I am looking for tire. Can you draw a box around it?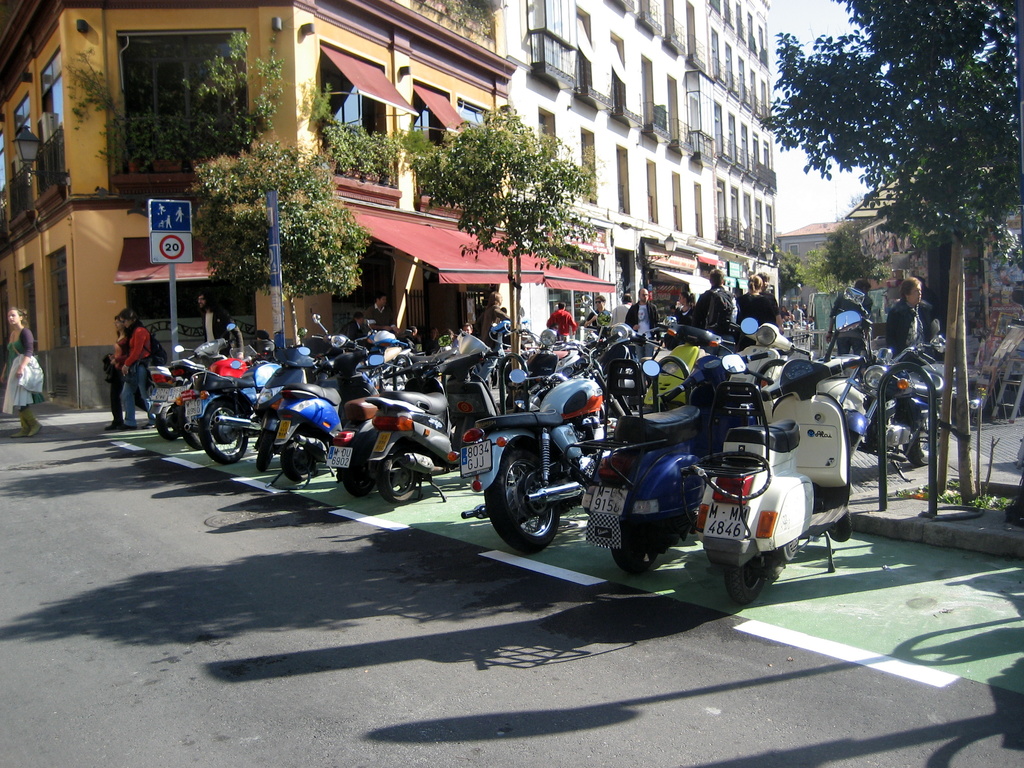
Sure, the bounding box is [611,549,657,572].
